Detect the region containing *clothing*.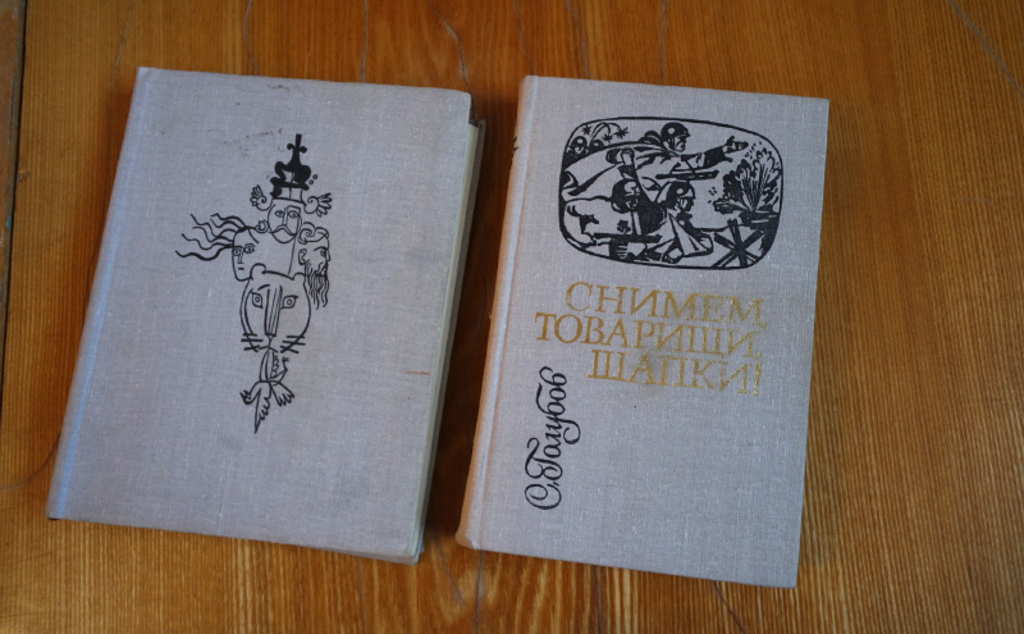
box(637, 202, 714, 255).
